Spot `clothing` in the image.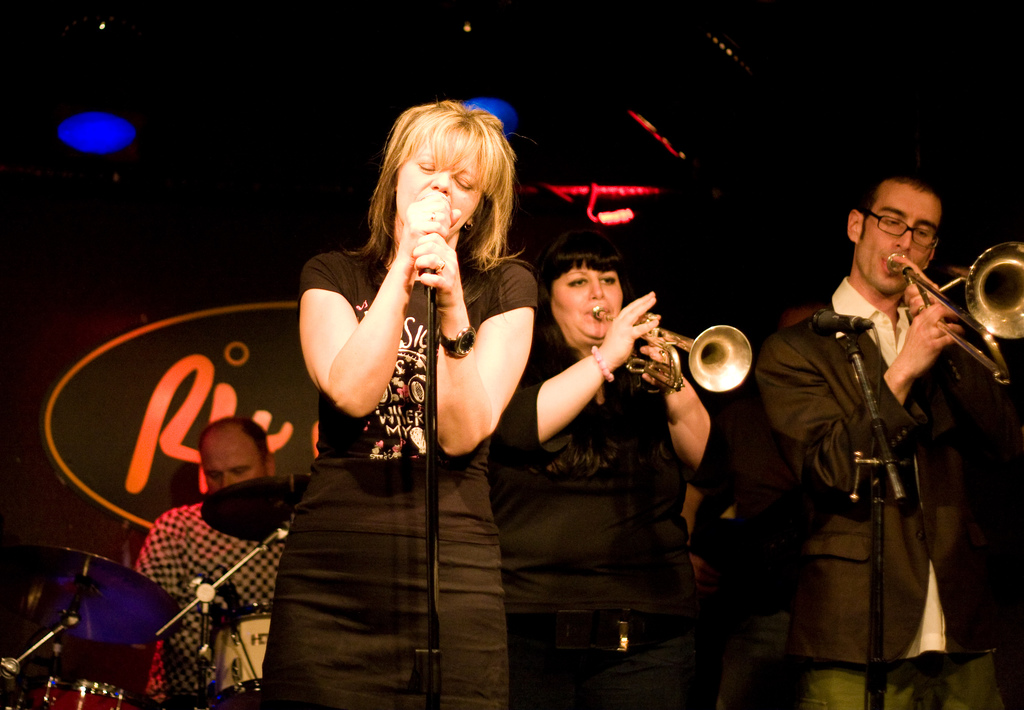
`clothing` found at bbox(276, 177, 519, 673).
